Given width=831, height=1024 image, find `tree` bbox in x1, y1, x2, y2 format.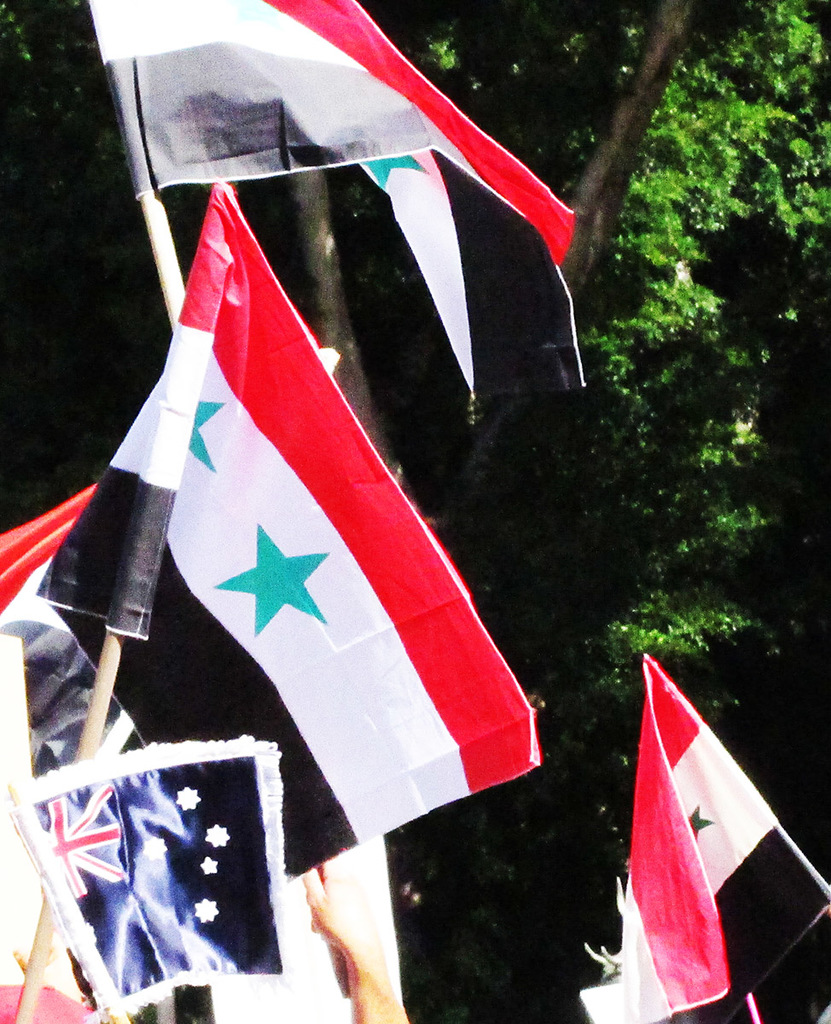
0, 0, 830, 1023.
